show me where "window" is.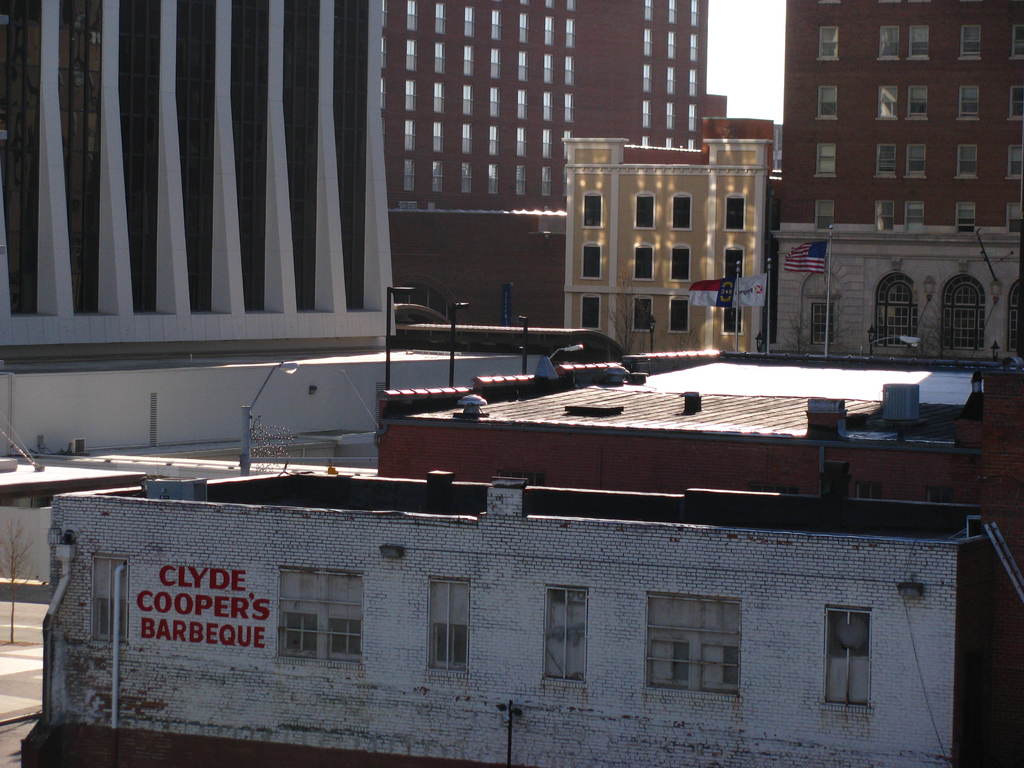
"window" is at 721/244/747/282.
